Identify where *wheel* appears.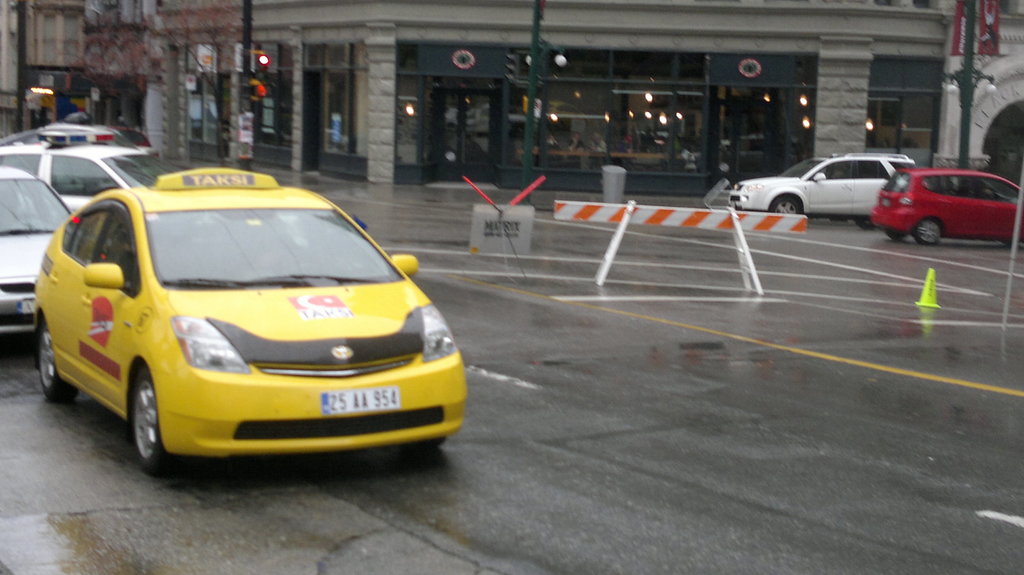
Appears at {"left": 916, "top": 219, "right": 945, "bottom": 246}.
